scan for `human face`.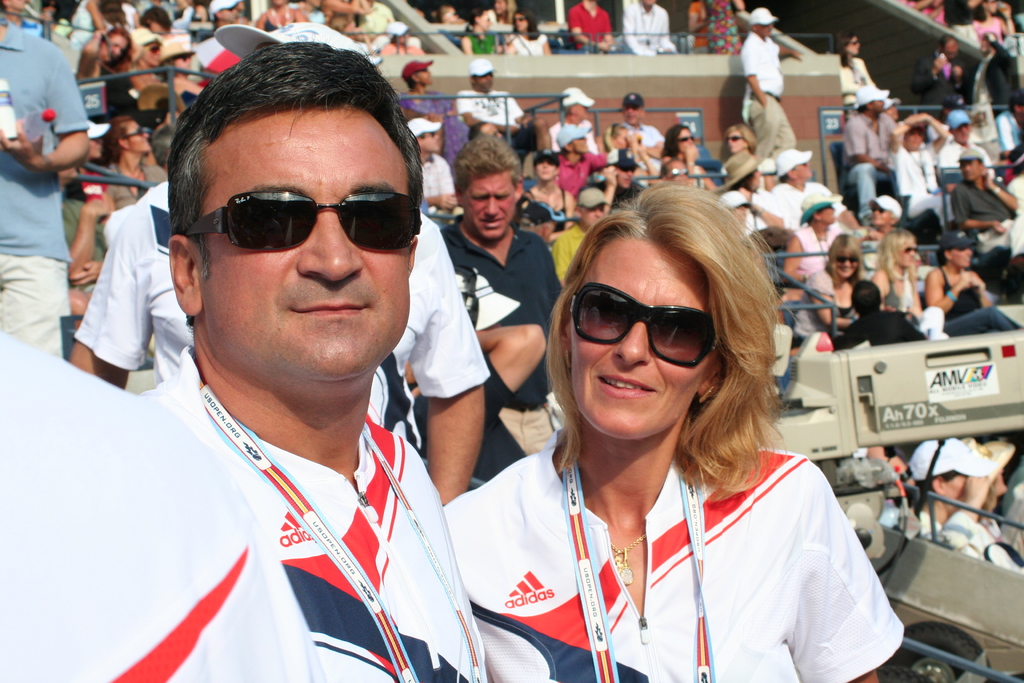
Scan result: bbox=[567, 238, 717, 443].
